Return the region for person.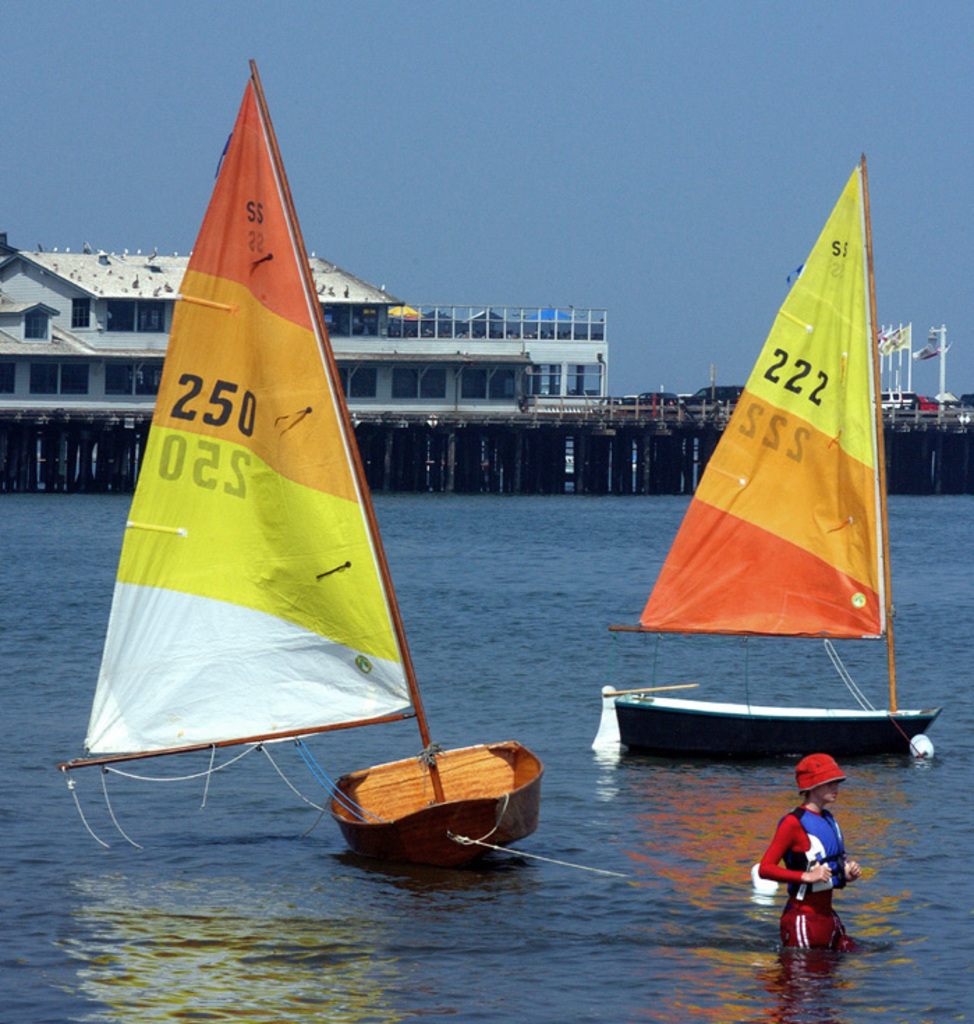
<bbox>778, 797, 874, 950</bbox>.
